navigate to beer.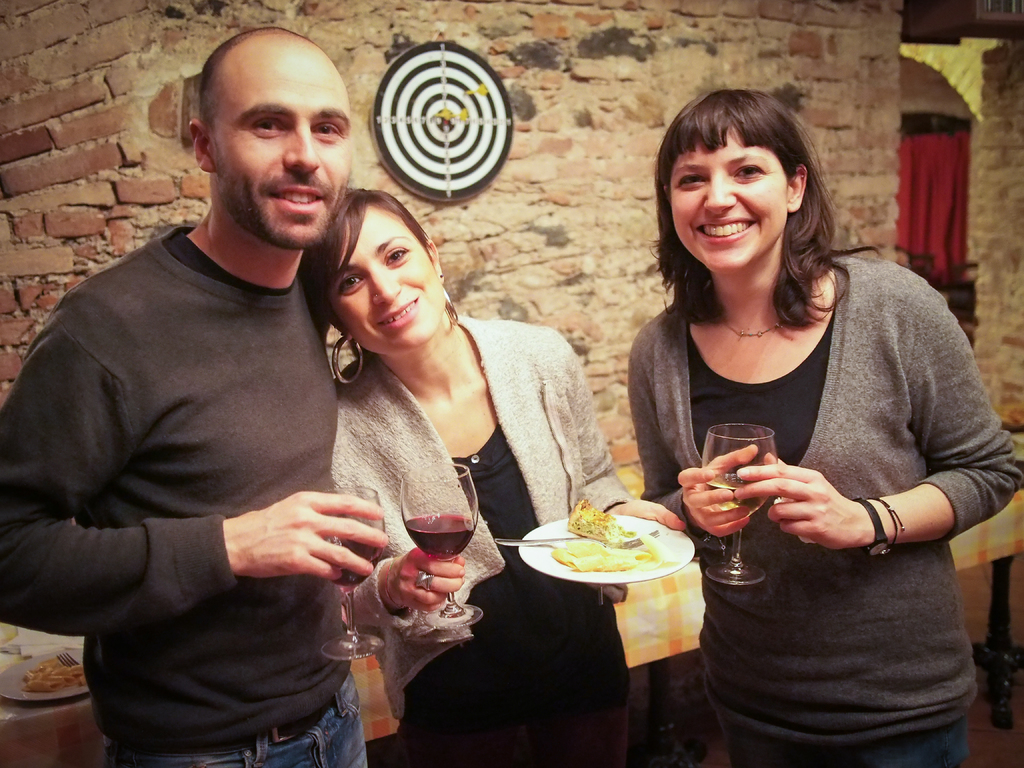
Navigation target: [left=690, top=415, right=789, bottom=590].
